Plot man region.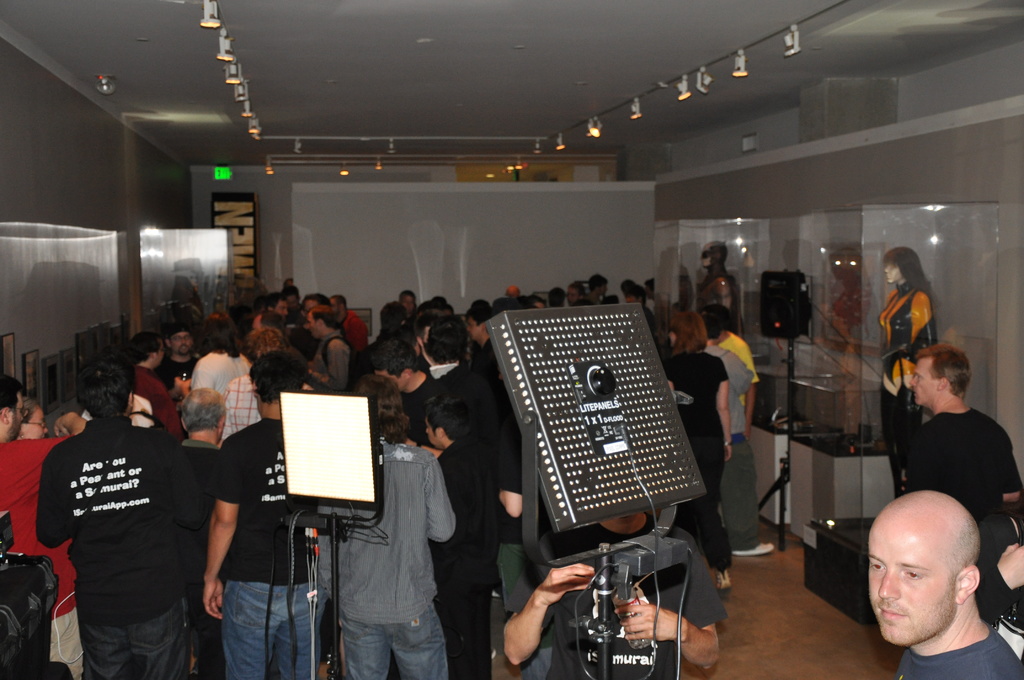
Plotted at <box>243,328,289,360</box>.
